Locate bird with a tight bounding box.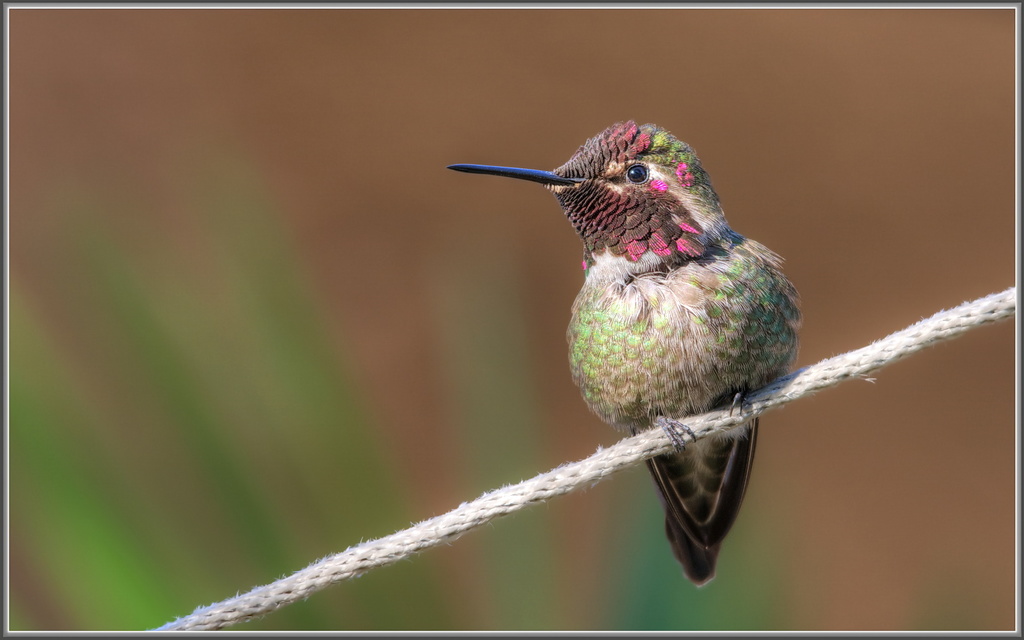
box(451, 108, 796, 563).
